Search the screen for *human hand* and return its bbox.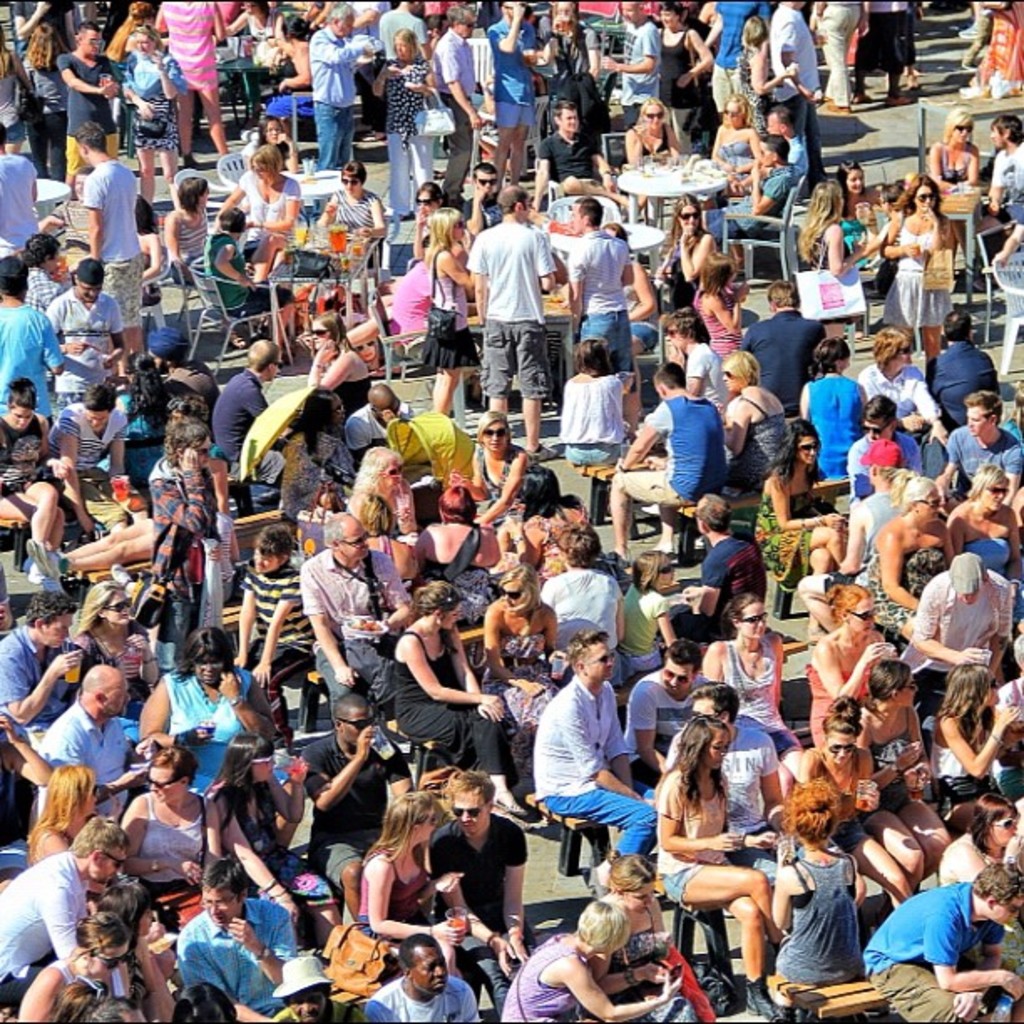
Found: BBox(475, 706, 502, 728).
